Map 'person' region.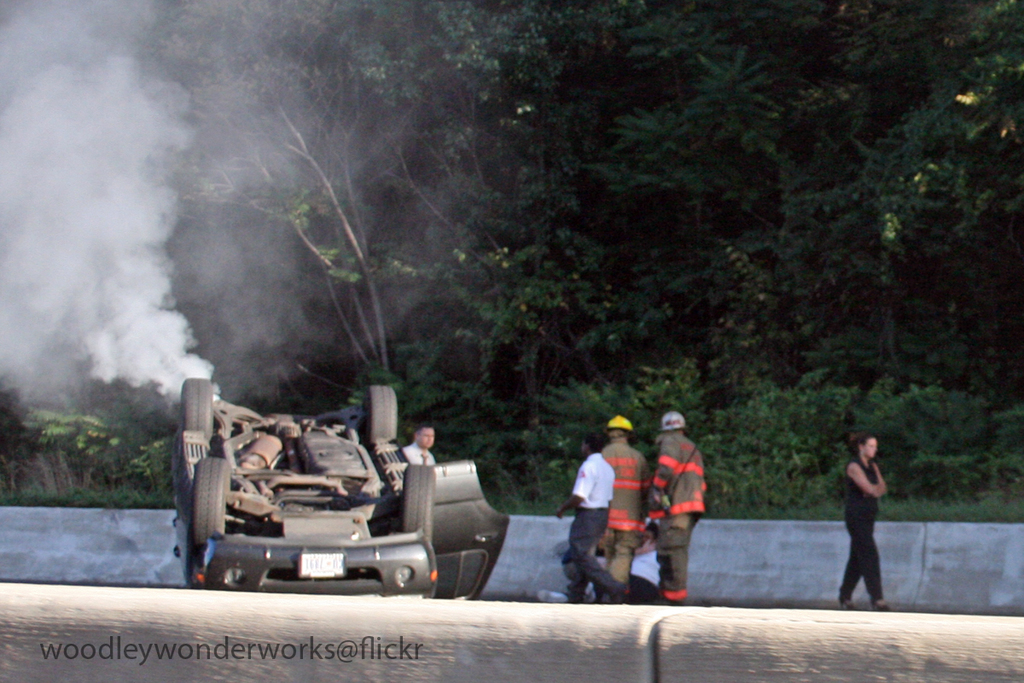
Mapped to 556:434:625:604.
